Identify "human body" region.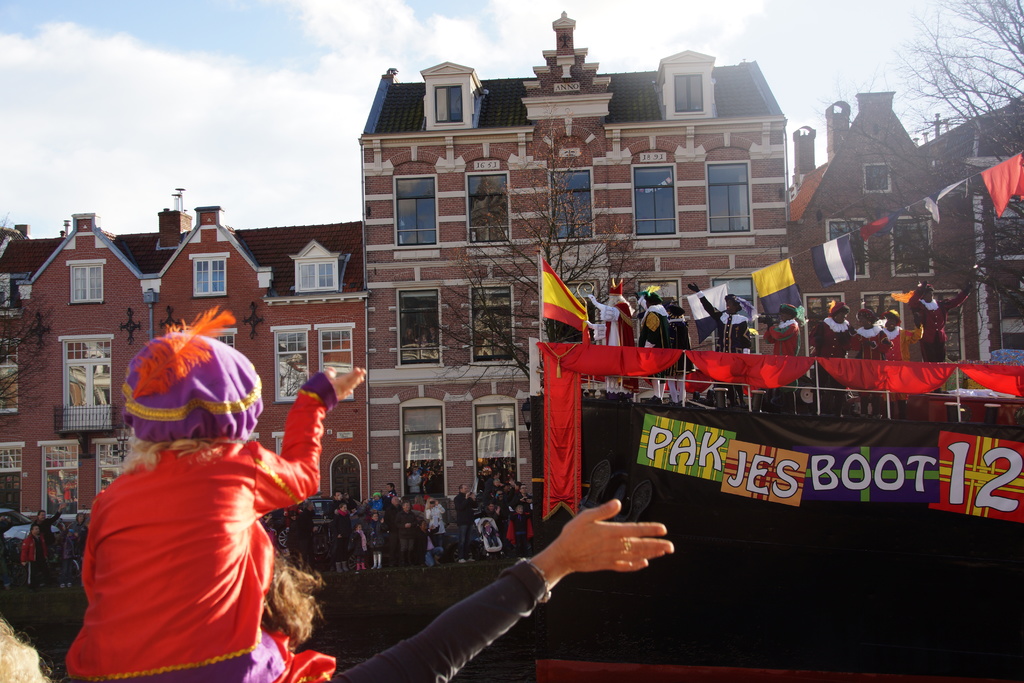
Region: BBox(385, 482, 399, 493).
